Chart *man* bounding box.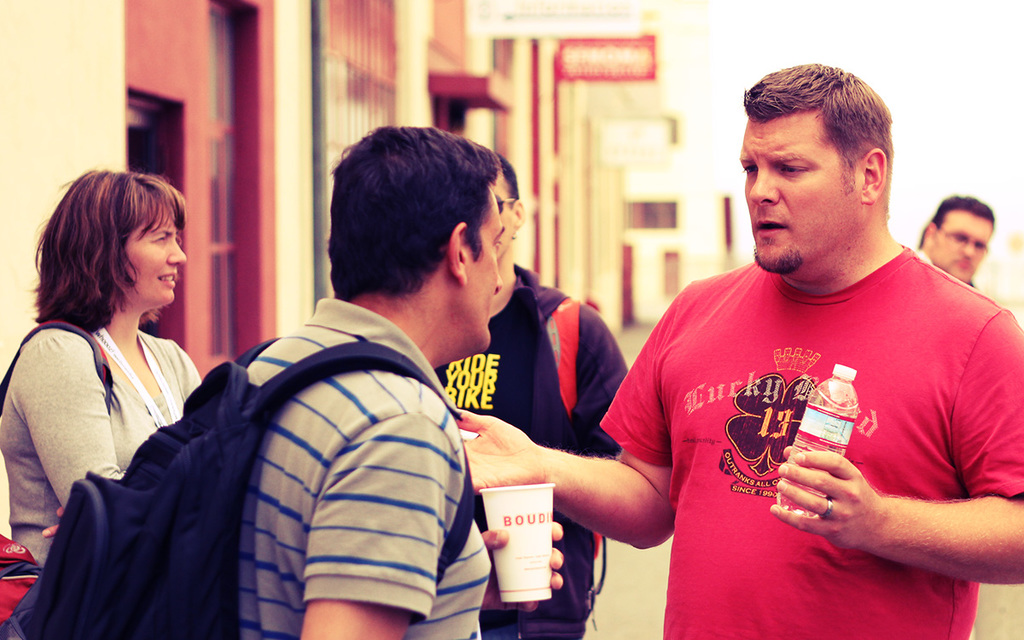
Charted: x1=917, y1=186, x2=1001, y2=287.
